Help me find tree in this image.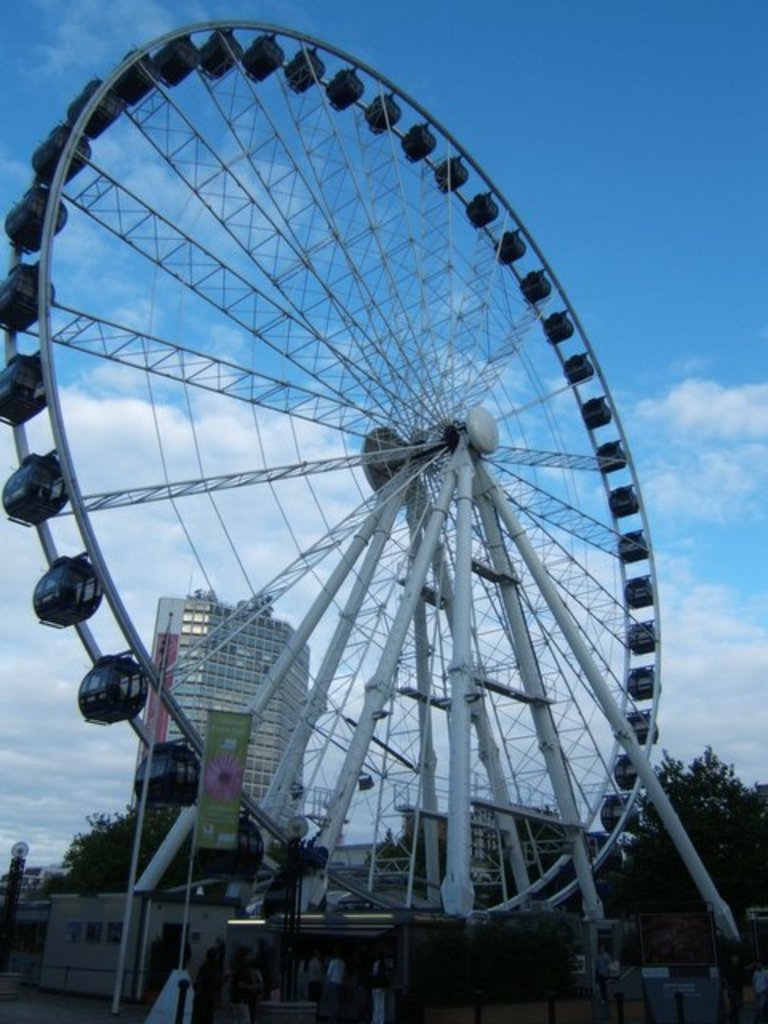
Found it: box=[613, 746, 766, 922].
